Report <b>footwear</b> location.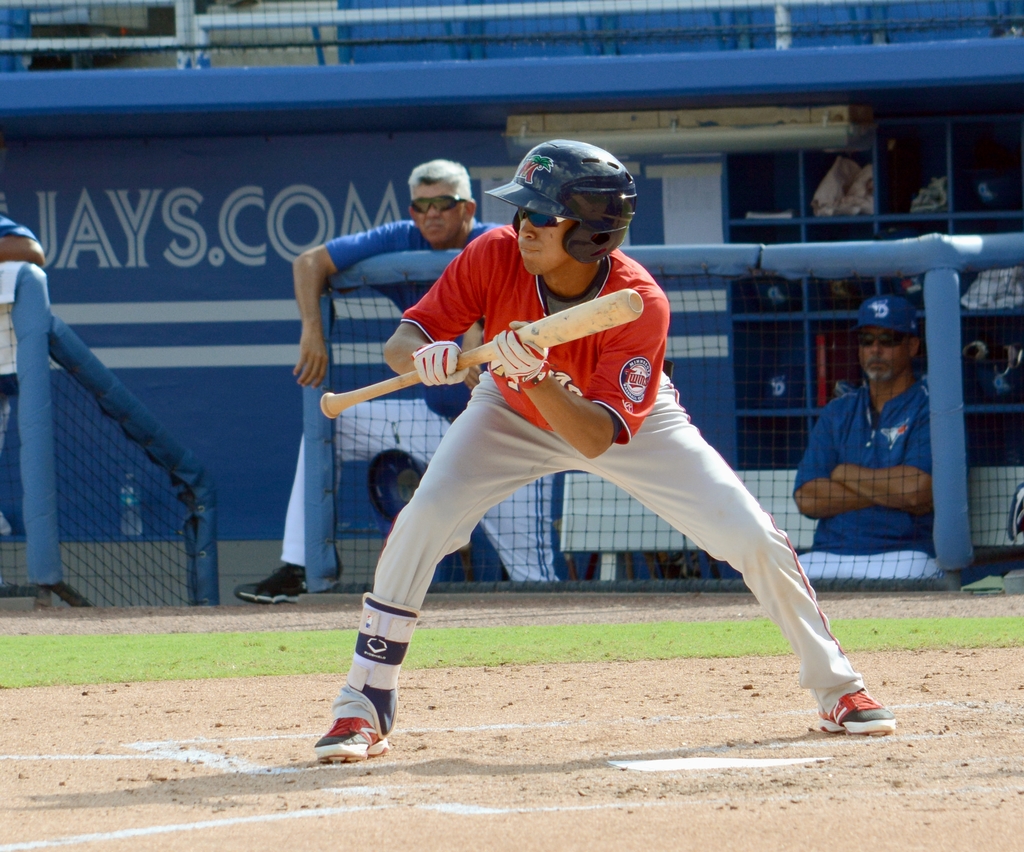
Report: BBox(307, 693, 394, 776).
